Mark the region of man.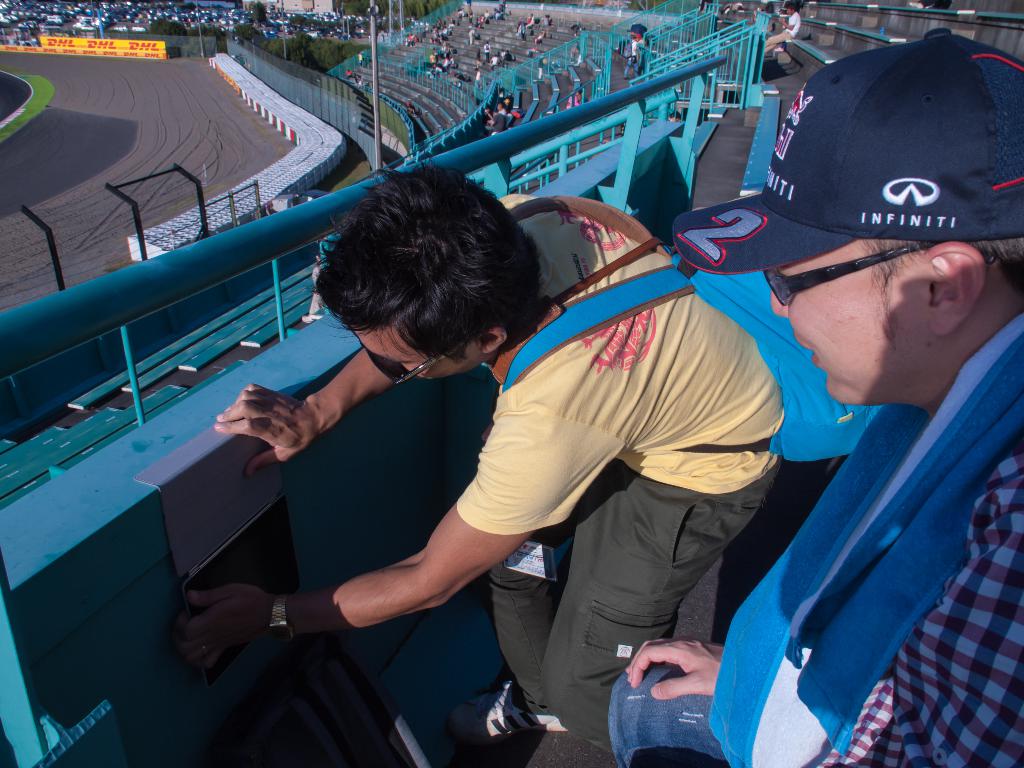
Region: box(607, 27, 1023, 767).
